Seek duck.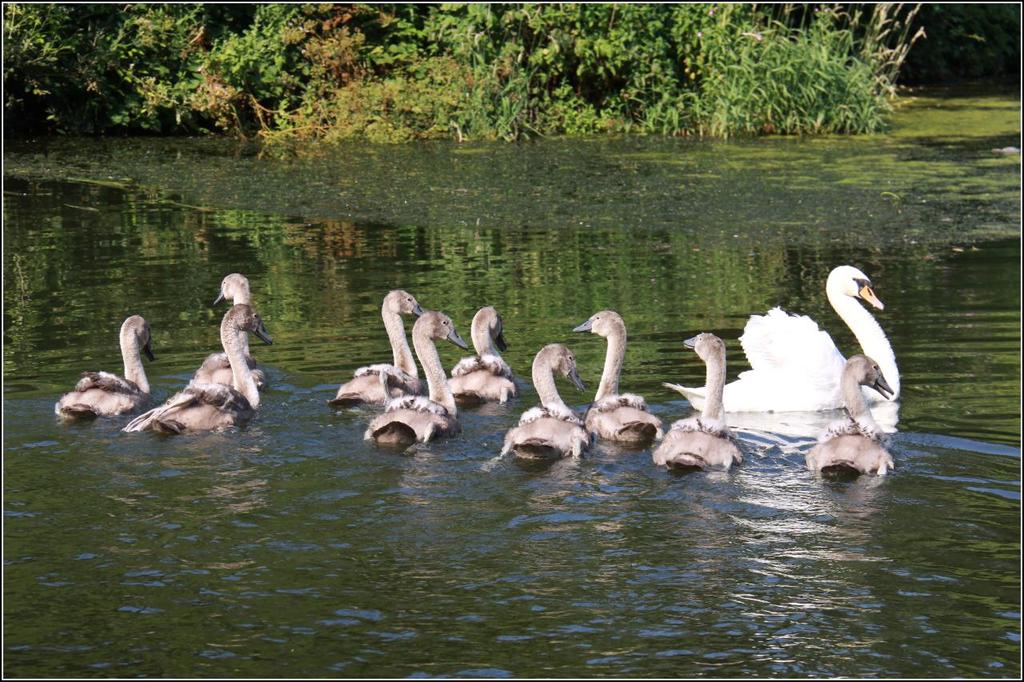
(53, 314, 162, 420).
